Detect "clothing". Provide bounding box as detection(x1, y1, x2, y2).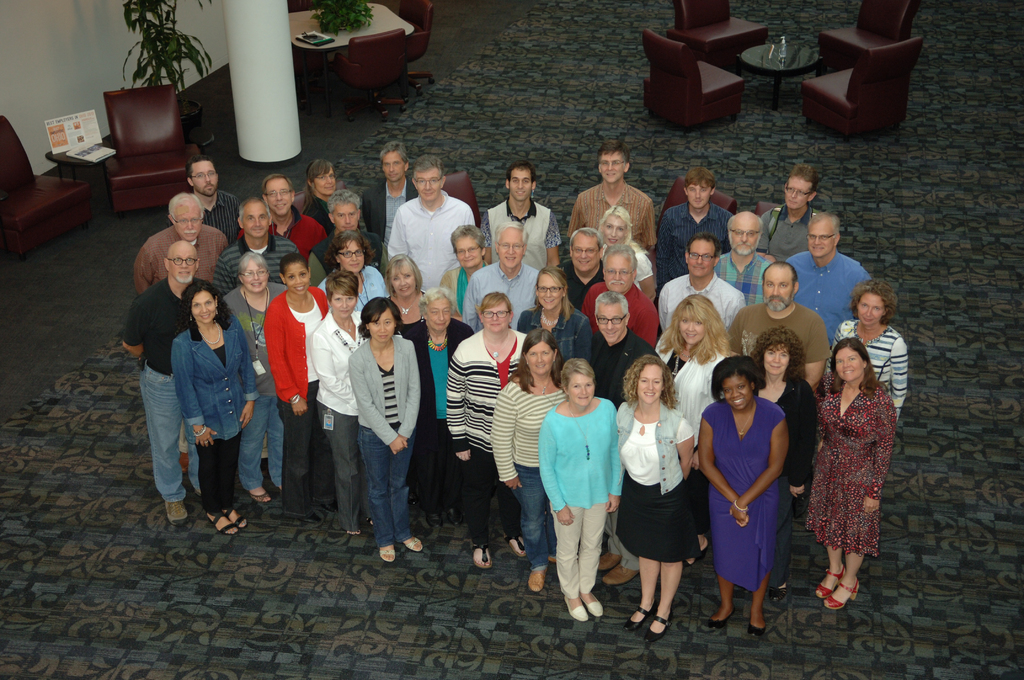
detection(662, 343, 723, 441).
